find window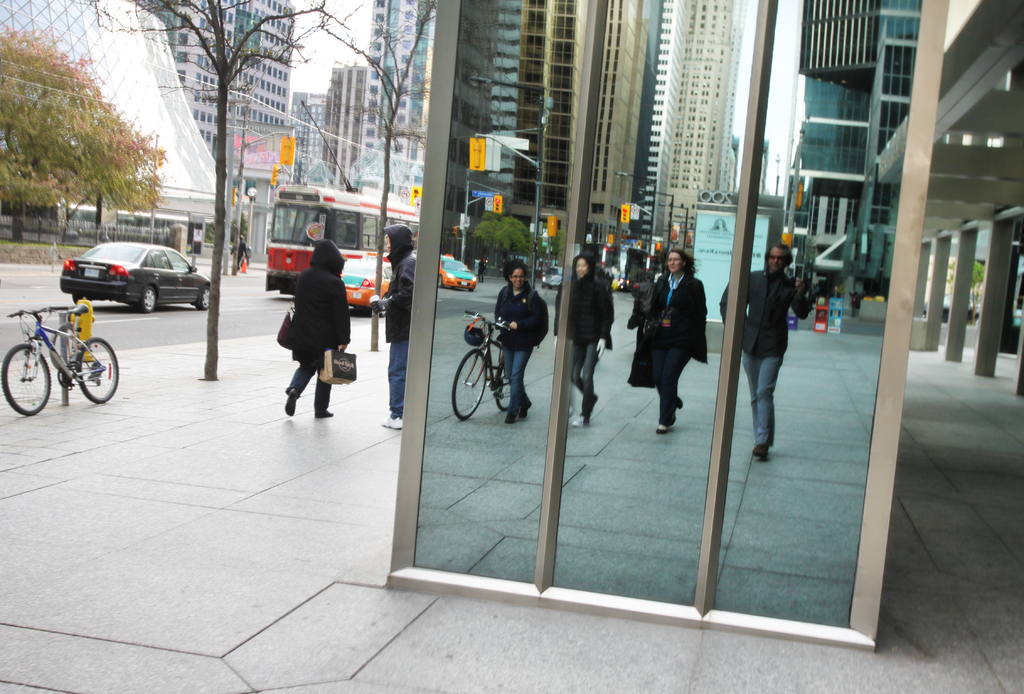
369:54:381:66
